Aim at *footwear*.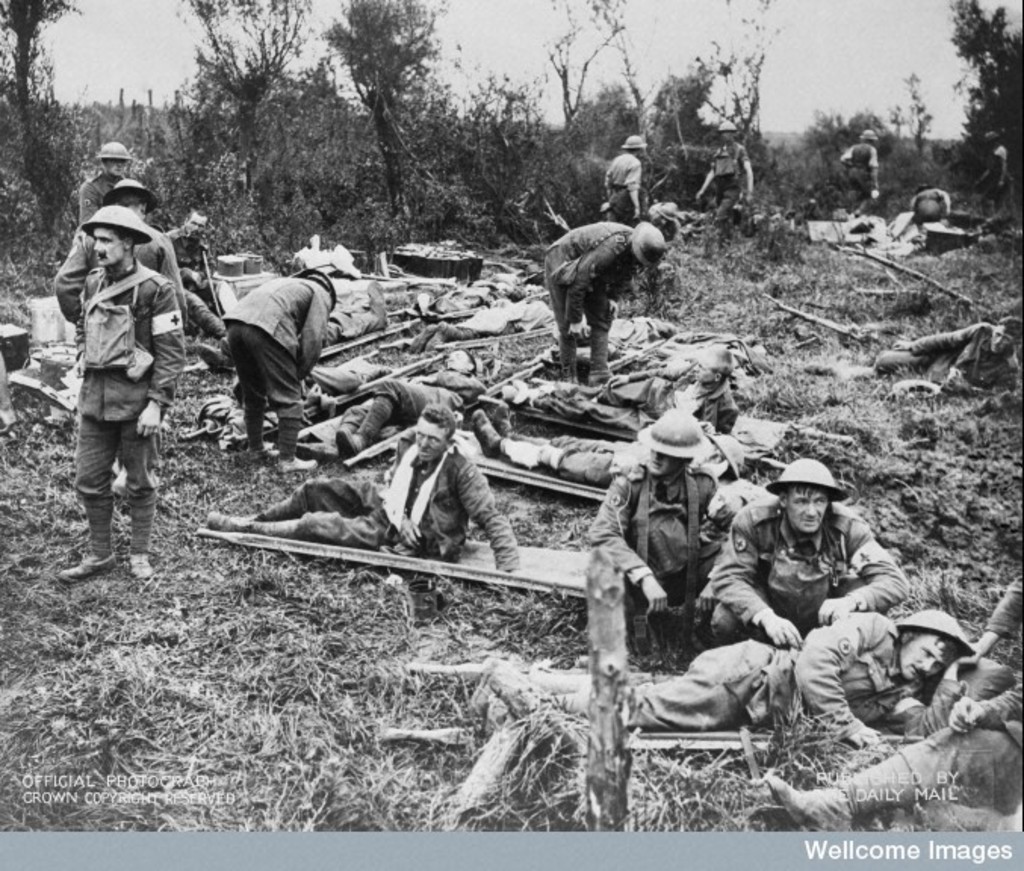
Aimed at 307:431:337:445.
